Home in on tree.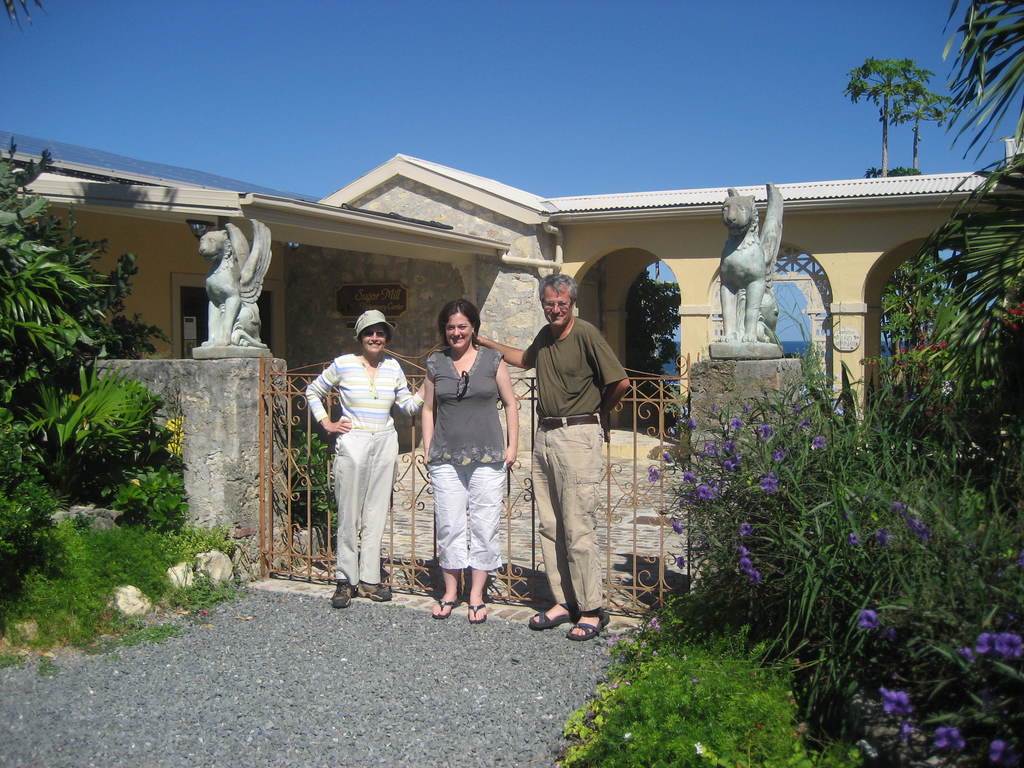
Homed in at 0, 3, 63, 31.
